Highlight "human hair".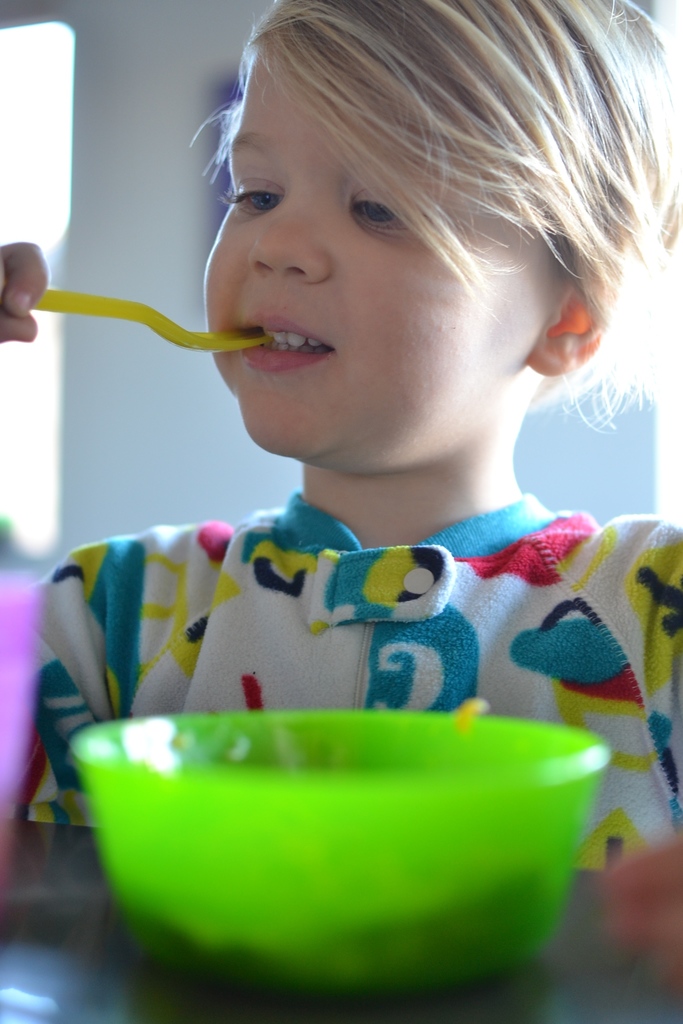
Highlighted region: <box>188,0,682,442</box>.
